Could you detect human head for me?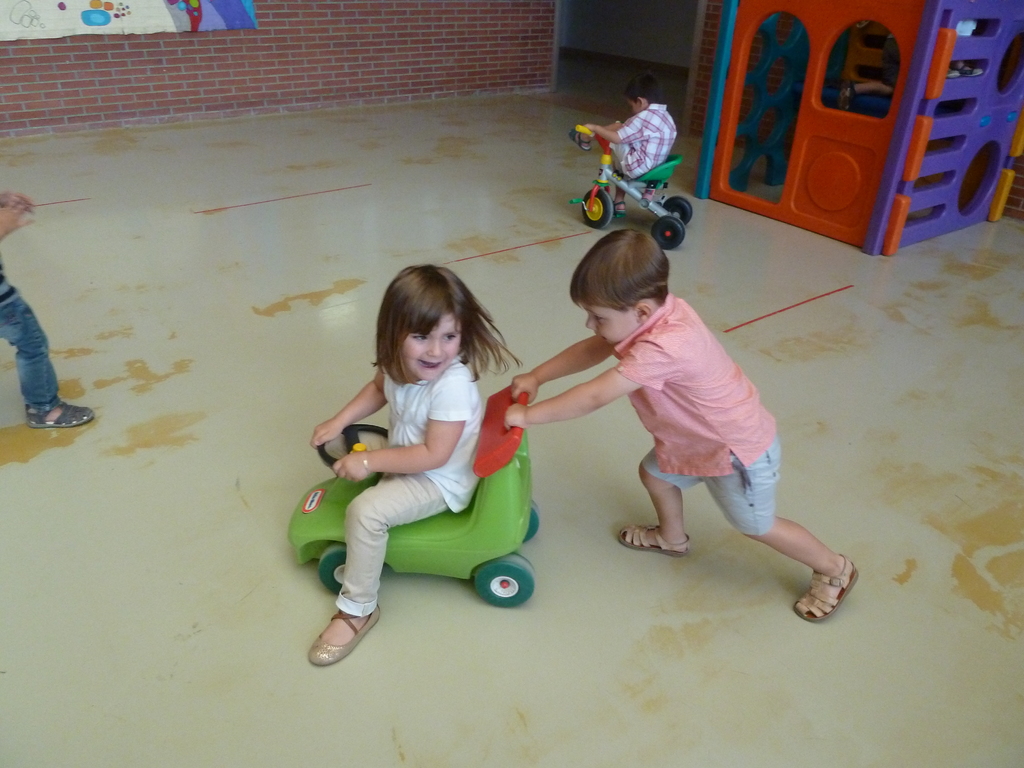
Detection result: x1=621 y1=70 x2=664 y2=109.
